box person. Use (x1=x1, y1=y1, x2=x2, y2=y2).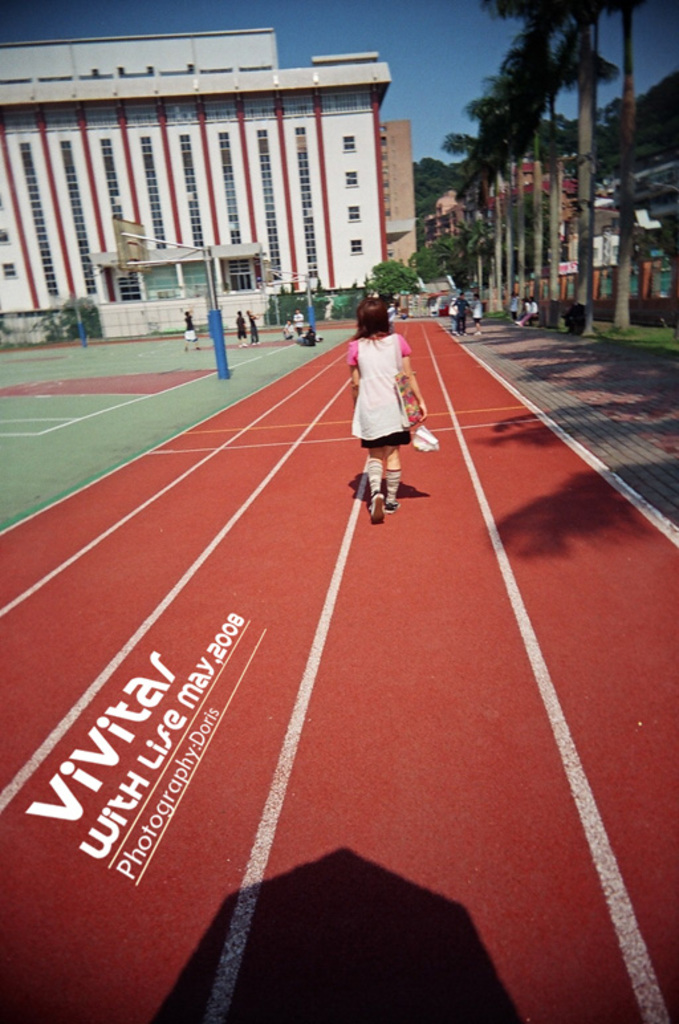
(x1=524, y1=301, x2=528, y2=314).
